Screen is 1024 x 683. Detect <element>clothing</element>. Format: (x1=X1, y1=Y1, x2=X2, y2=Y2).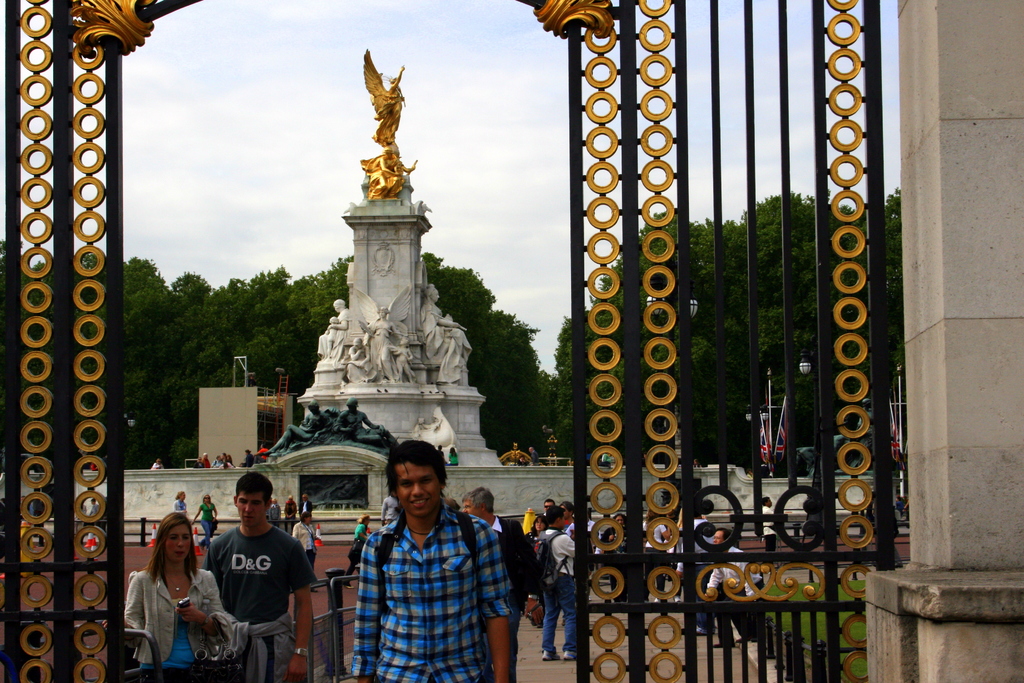
(x1=340, y1=517, x2=369, y2=584).
